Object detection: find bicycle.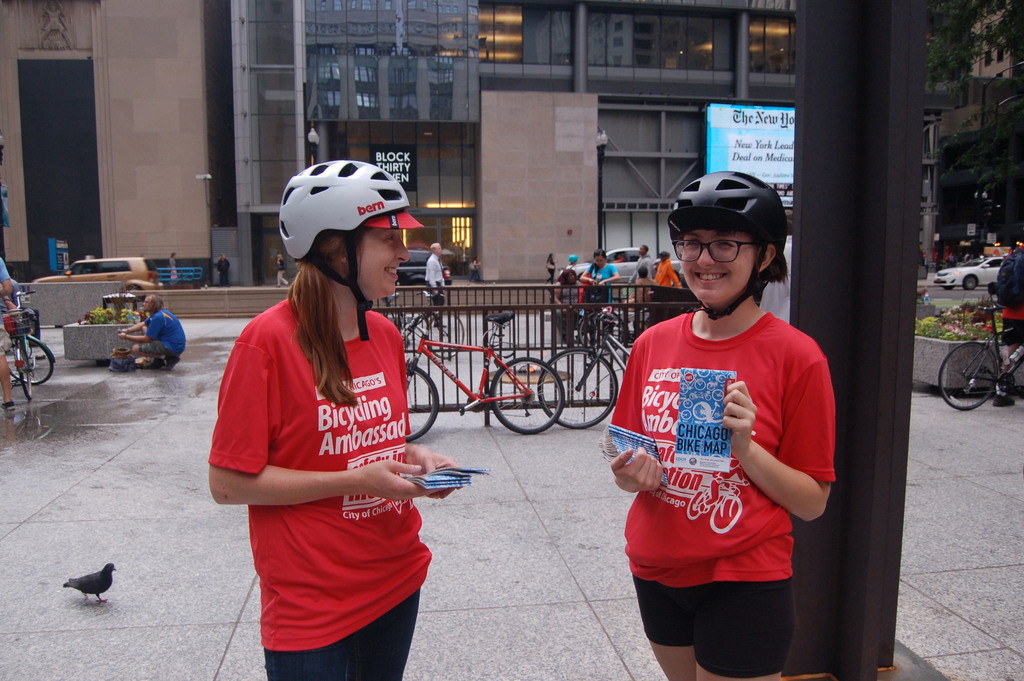
{"left": 936, "top": 300, "right": 1023, "bottom": 414}.
